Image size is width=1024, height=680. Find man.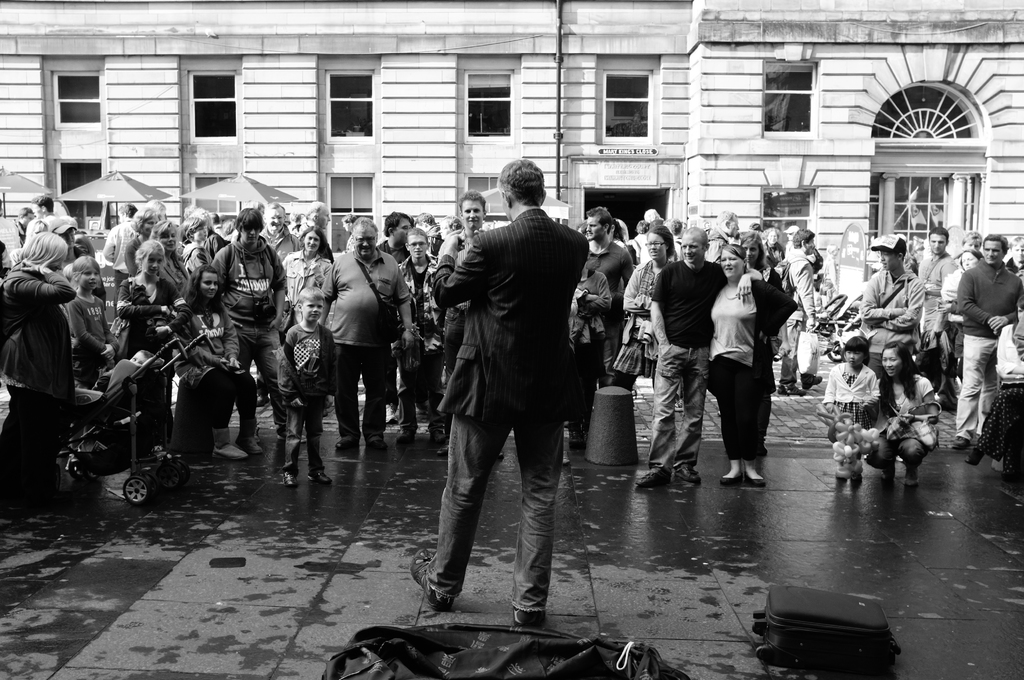
crop(426, 166, 605, 633).
